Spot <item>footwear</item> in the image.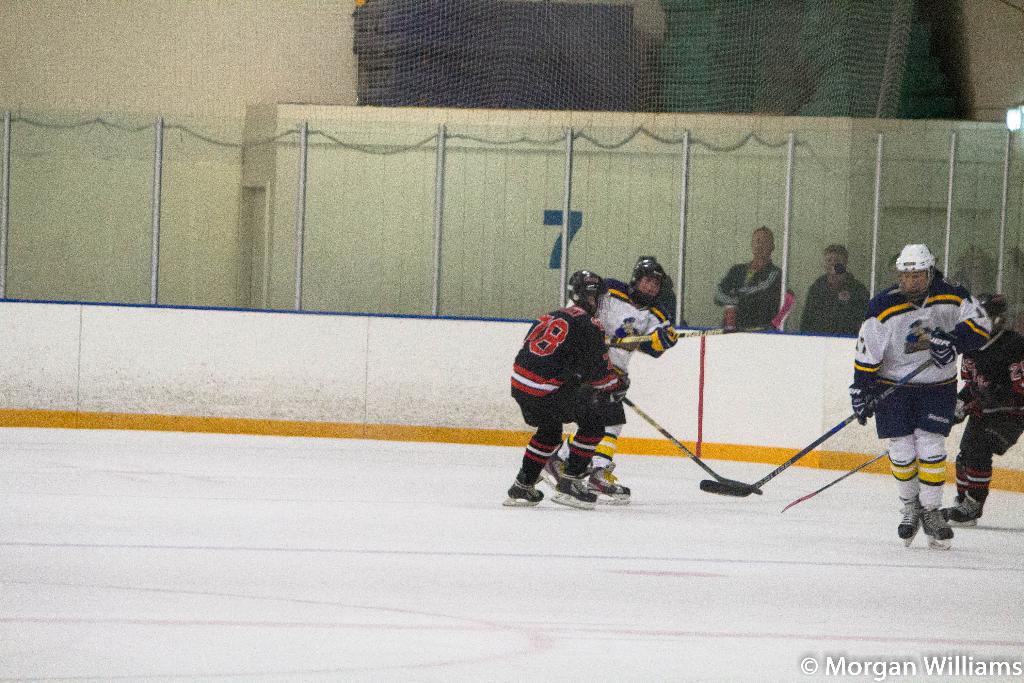
<item>footwear</item> found at select_region(897, 503, 929, 539).
